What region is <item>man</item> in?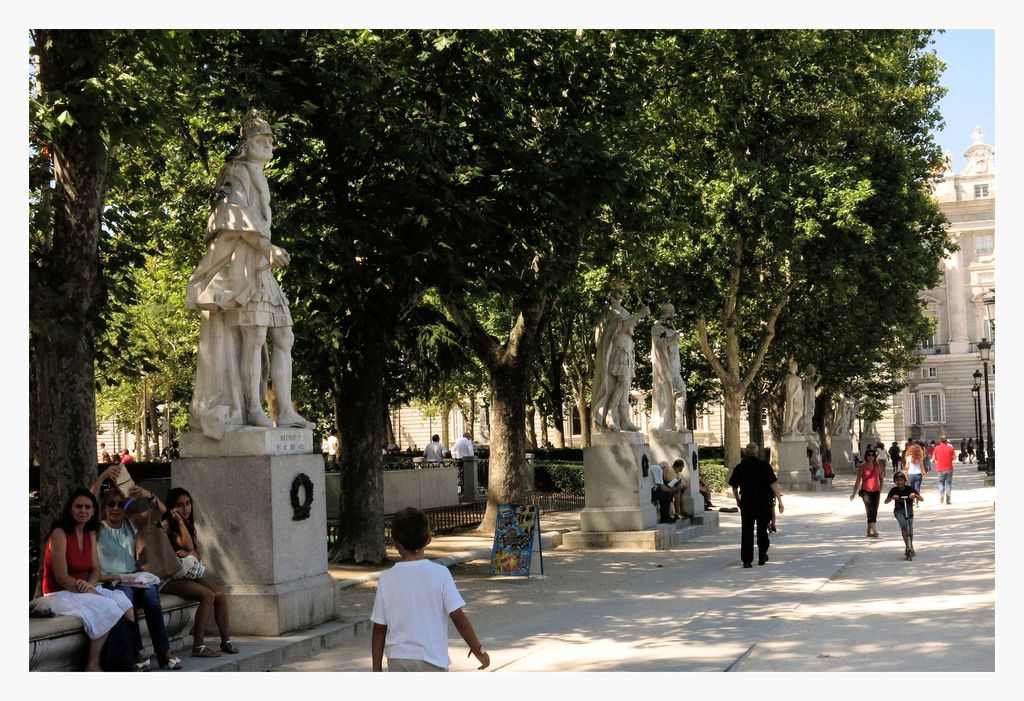
bbox=(784, 359, 809, 440).
